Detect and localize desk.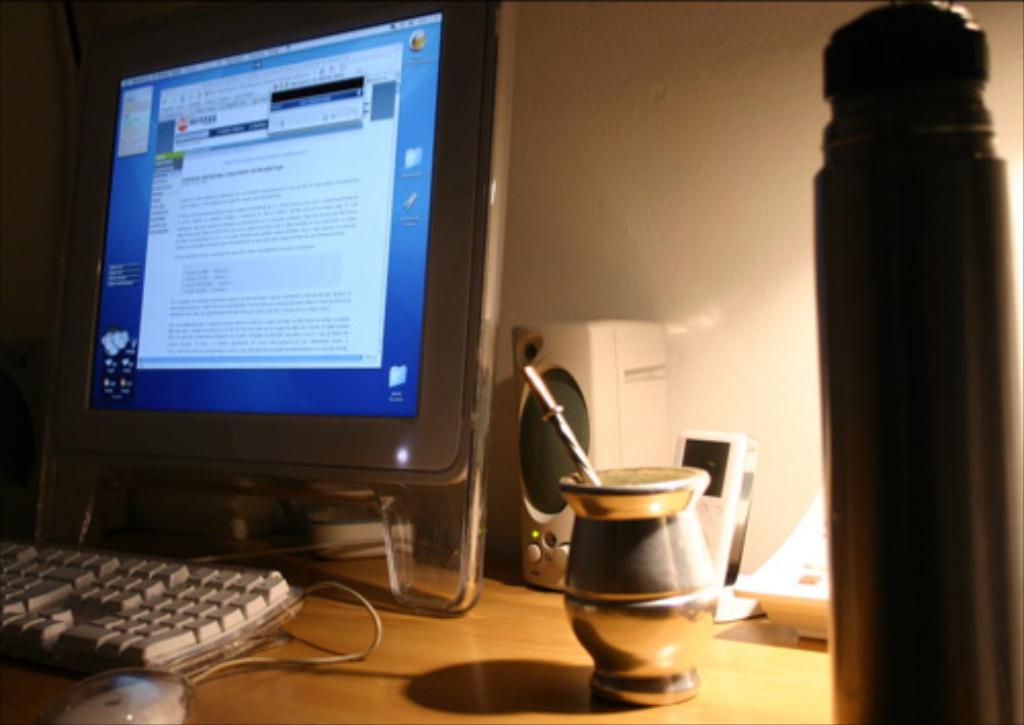
Localized at 0, 549, 836, 723.
